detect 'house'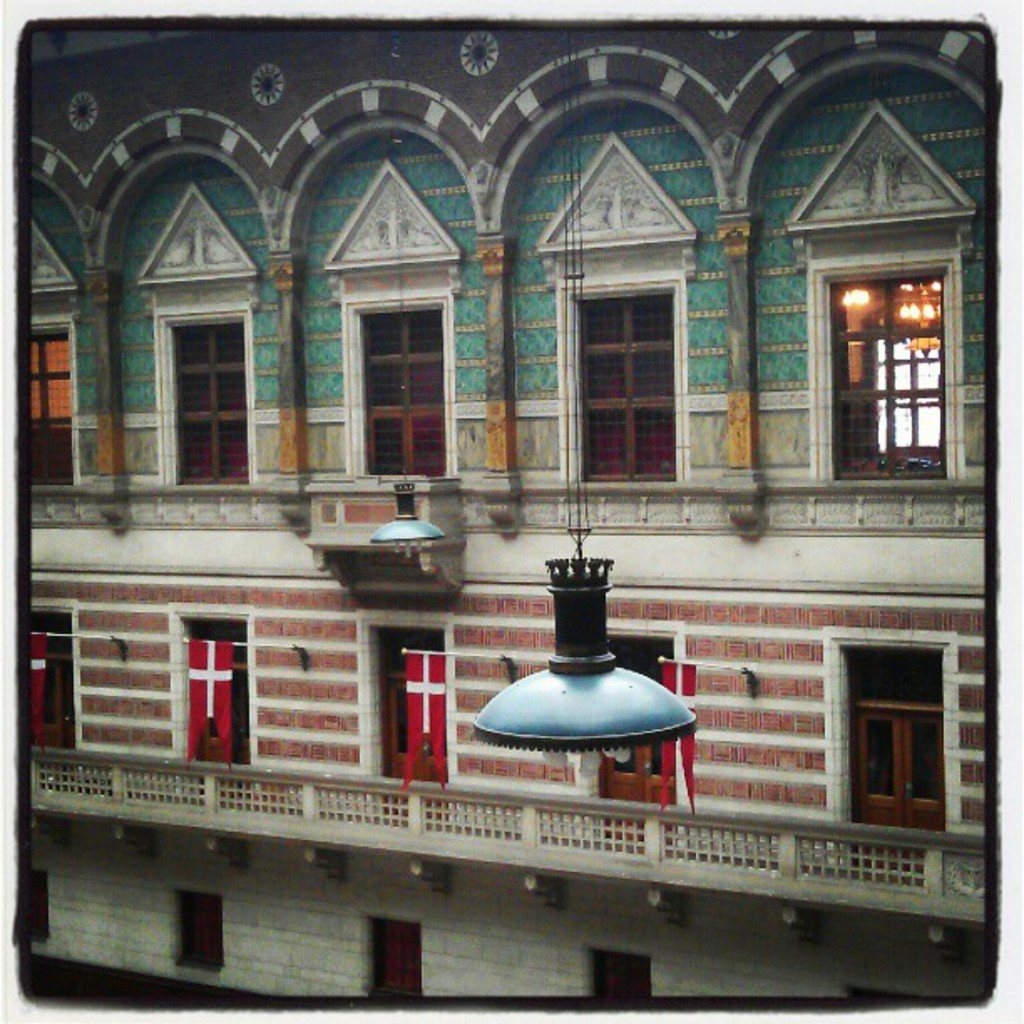
<box>22,13,994,1002</box>
